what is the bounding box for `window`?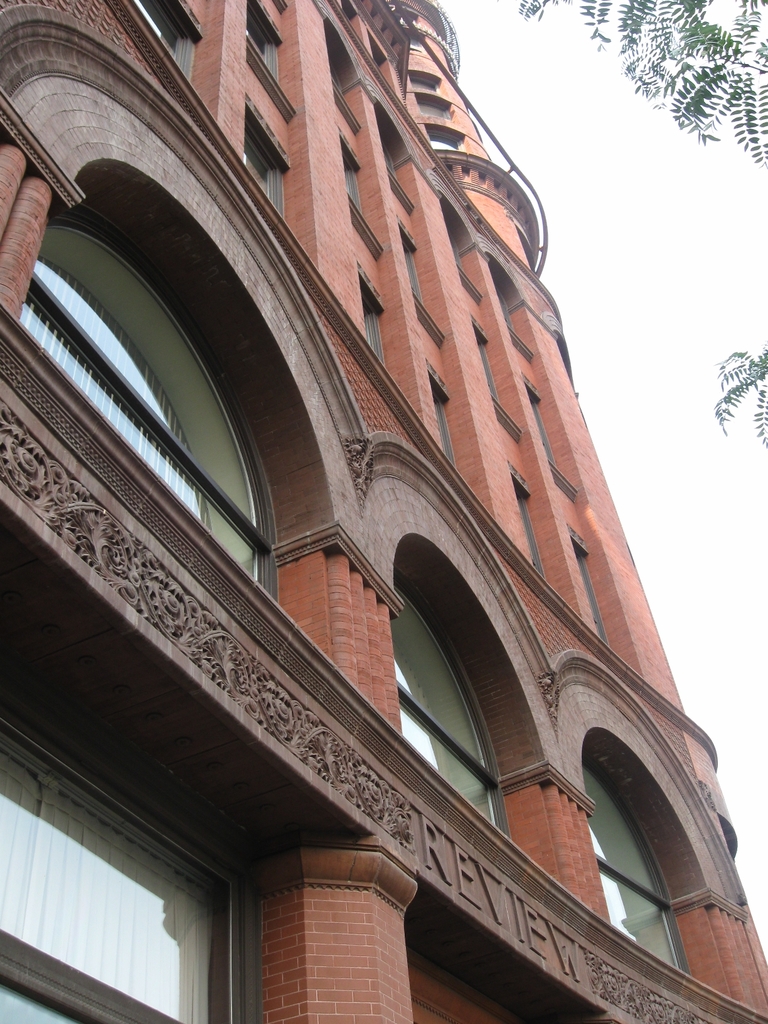
box(584, 755, 689, 982).
